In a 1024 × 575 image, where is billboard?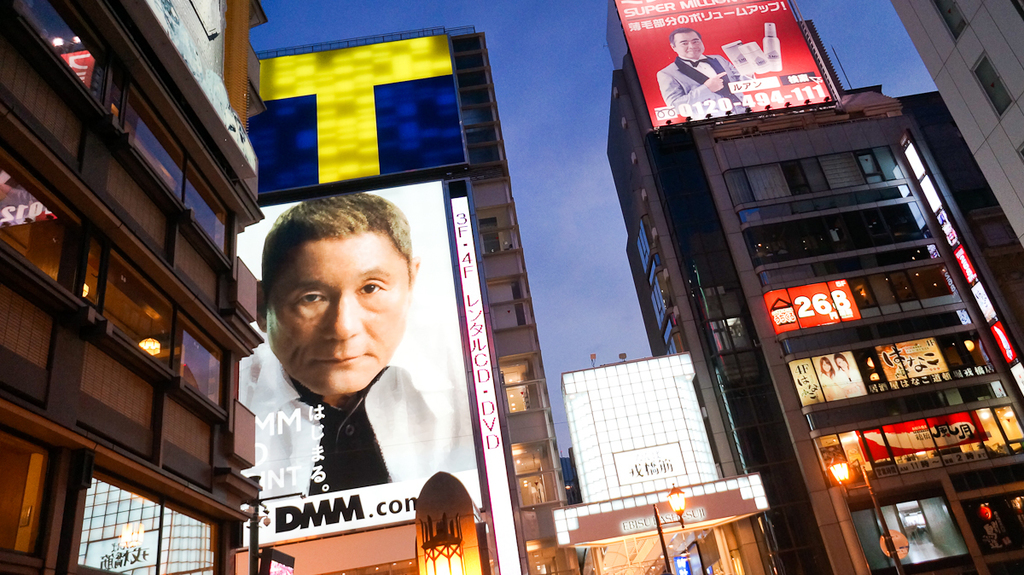
bbox=[241, 31, 466, 189].
